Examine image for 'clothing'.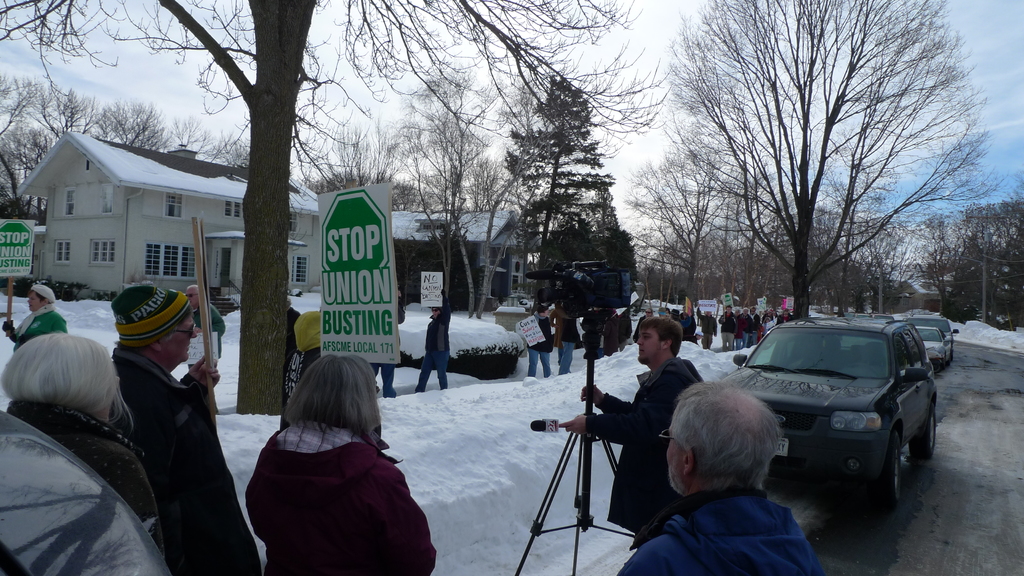
Examination result: <box>621,486,821,575</box>.
